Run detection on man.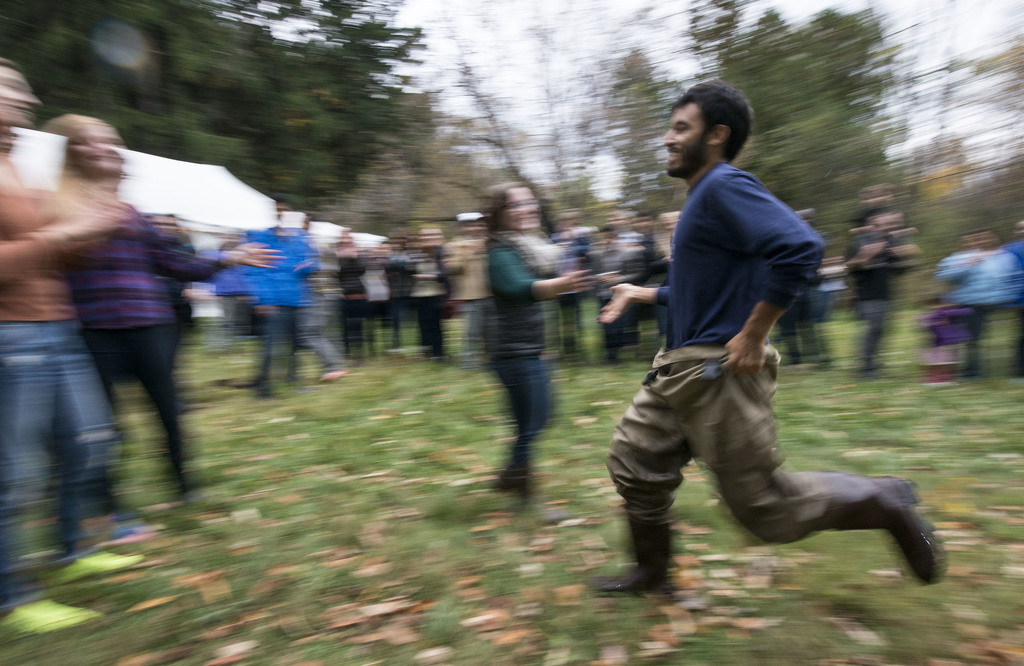
Result: locate(599, 130, 925, 621).
